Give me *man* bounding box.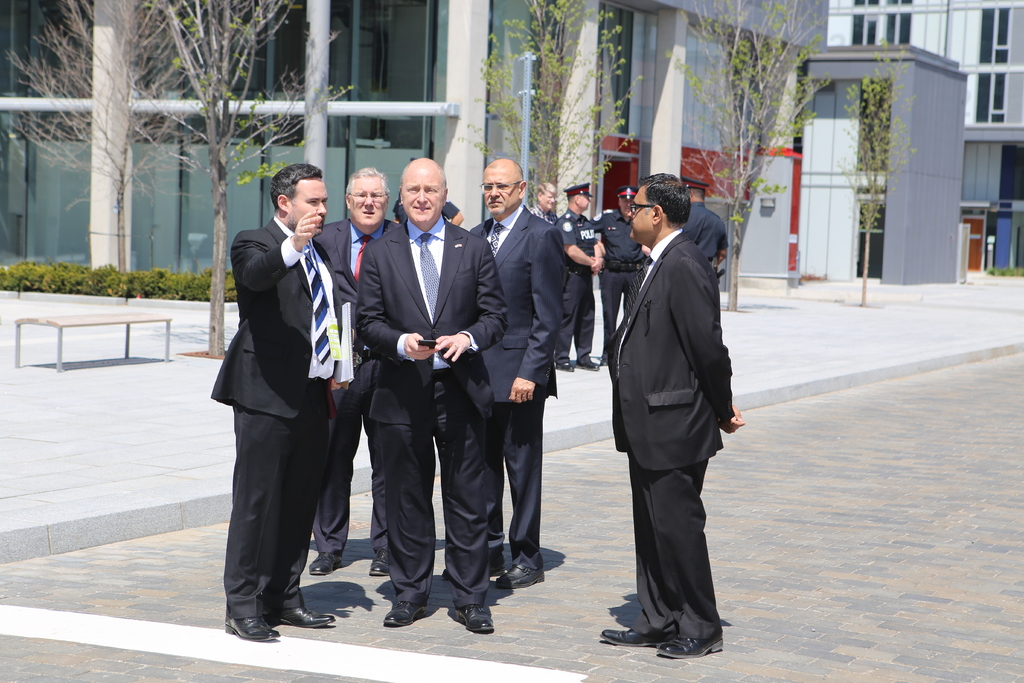
(554,179,604,370).
